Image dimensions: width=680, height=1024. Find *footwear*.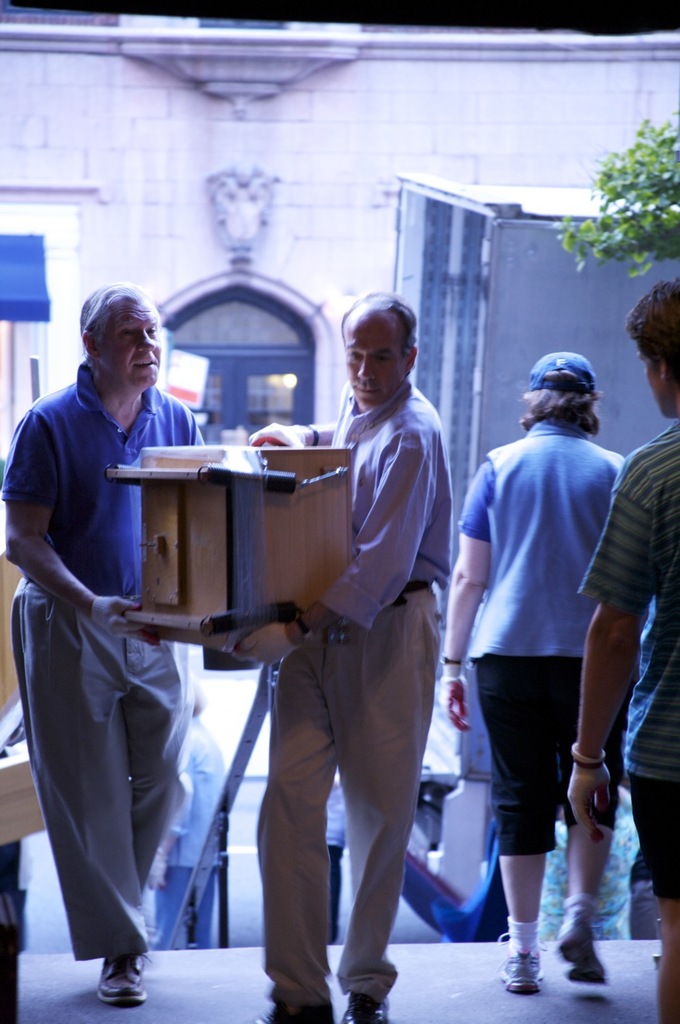
<region>91, 951, 146, 1006</region>.
